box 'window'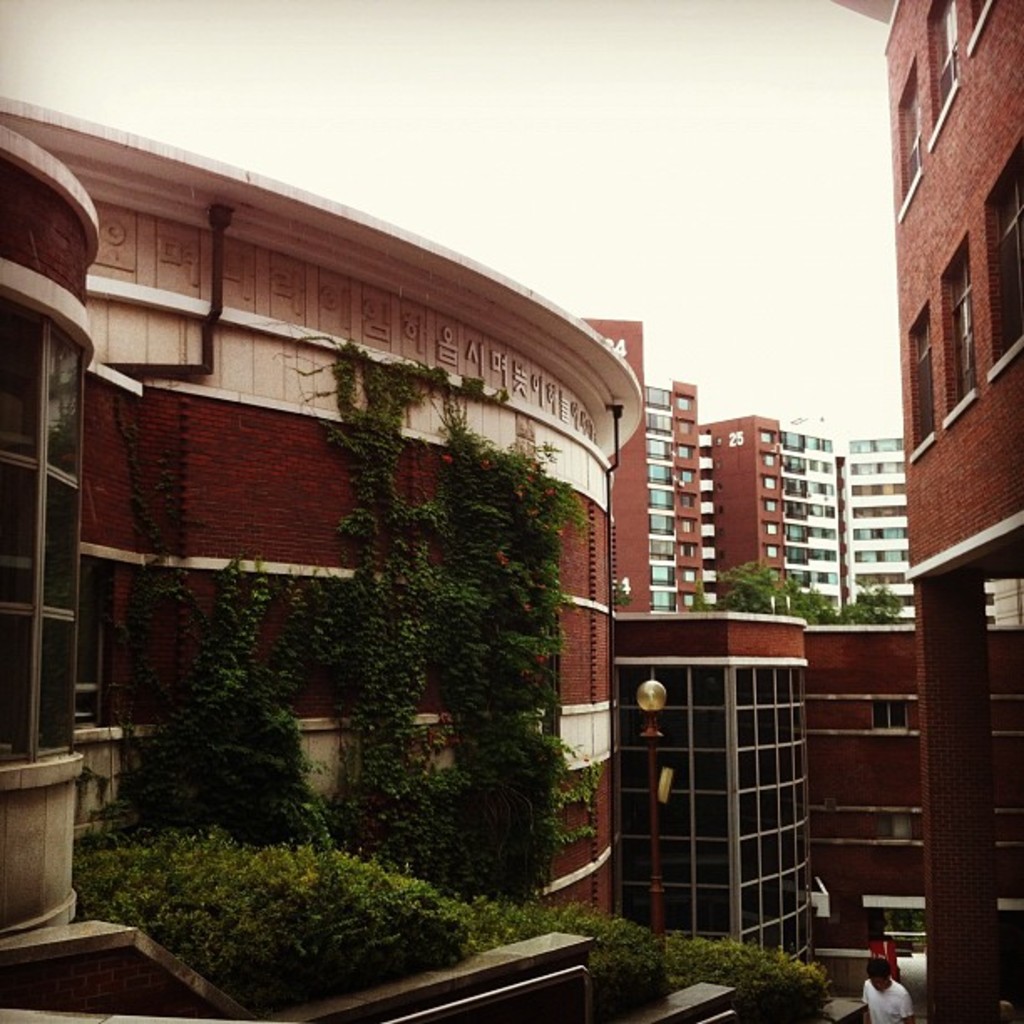
{"left": 969, "top": 0, "right": 996, "bottom": 50}
